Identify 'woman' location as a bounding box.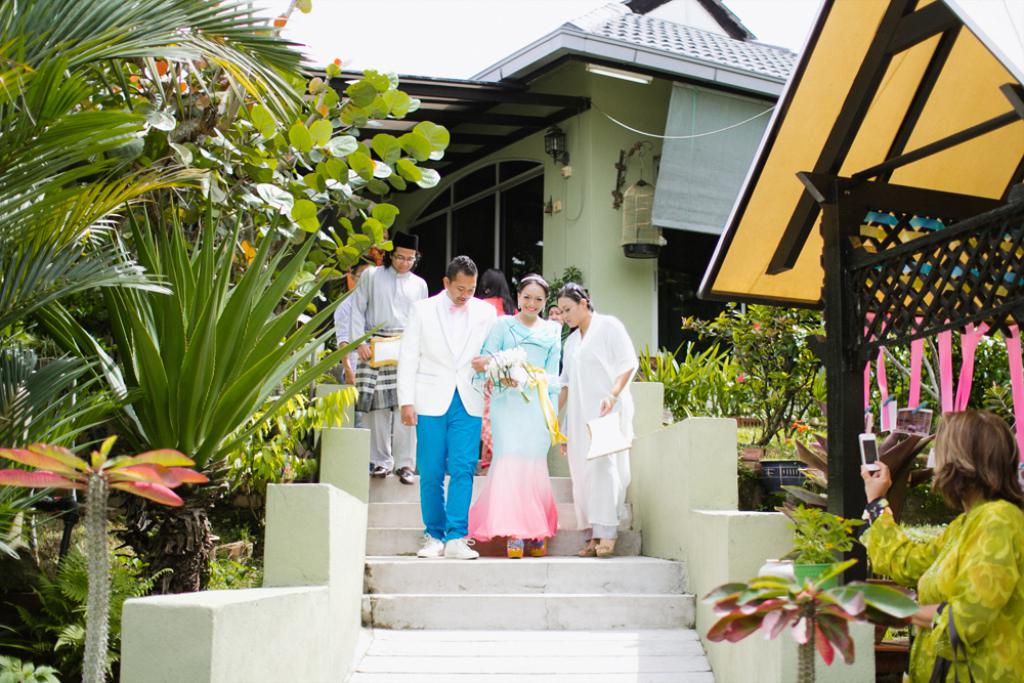
[473, 270, 565, 565].
